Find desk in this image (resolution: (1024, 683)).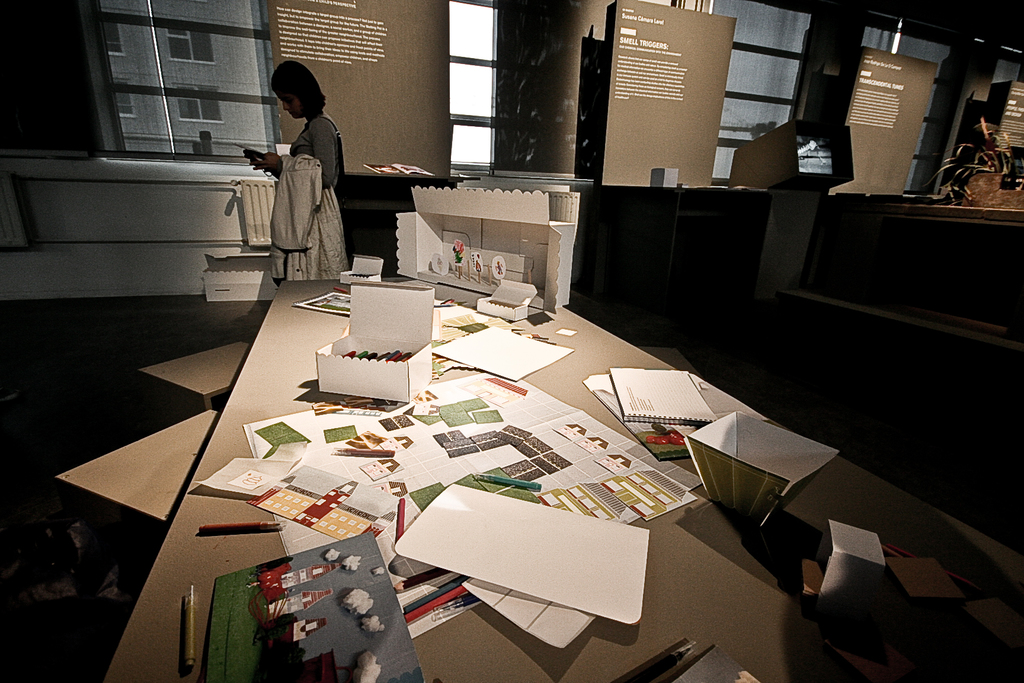
[x1=95, y1=211, x2=886, y2=658].
